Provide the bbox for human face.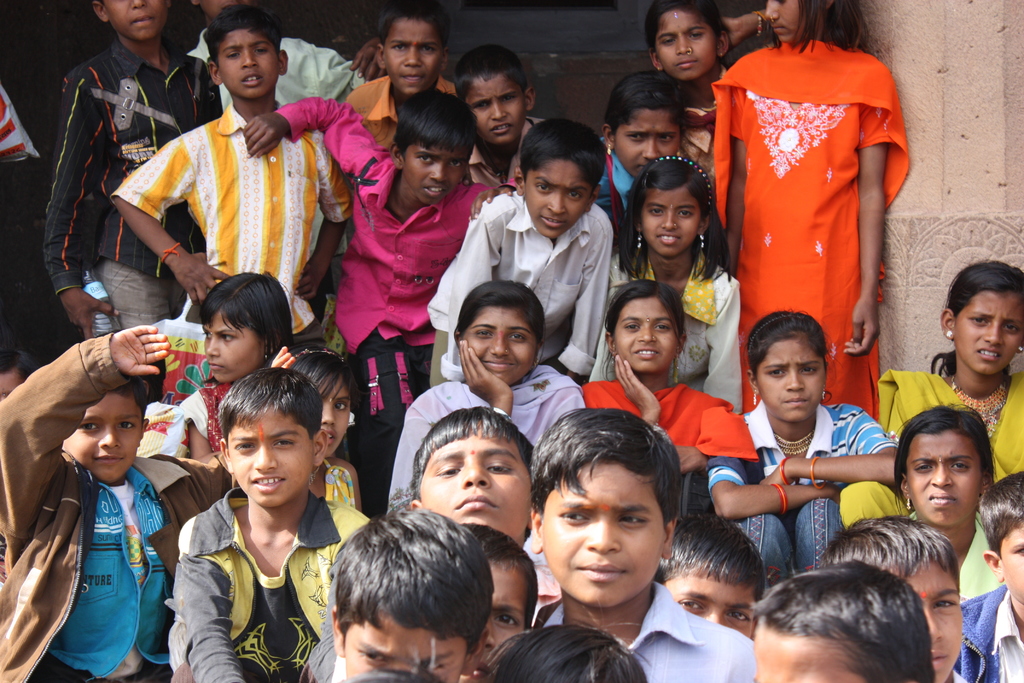
<box>228,400,317,503</box>.
